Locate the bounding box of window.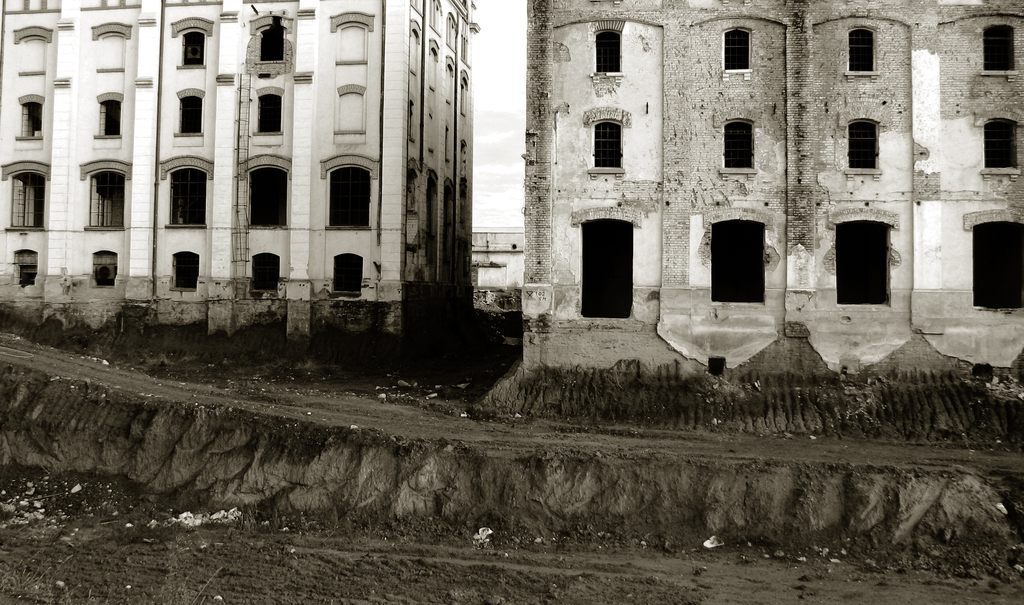
Bounding box: 179, 34, 205, 67.
